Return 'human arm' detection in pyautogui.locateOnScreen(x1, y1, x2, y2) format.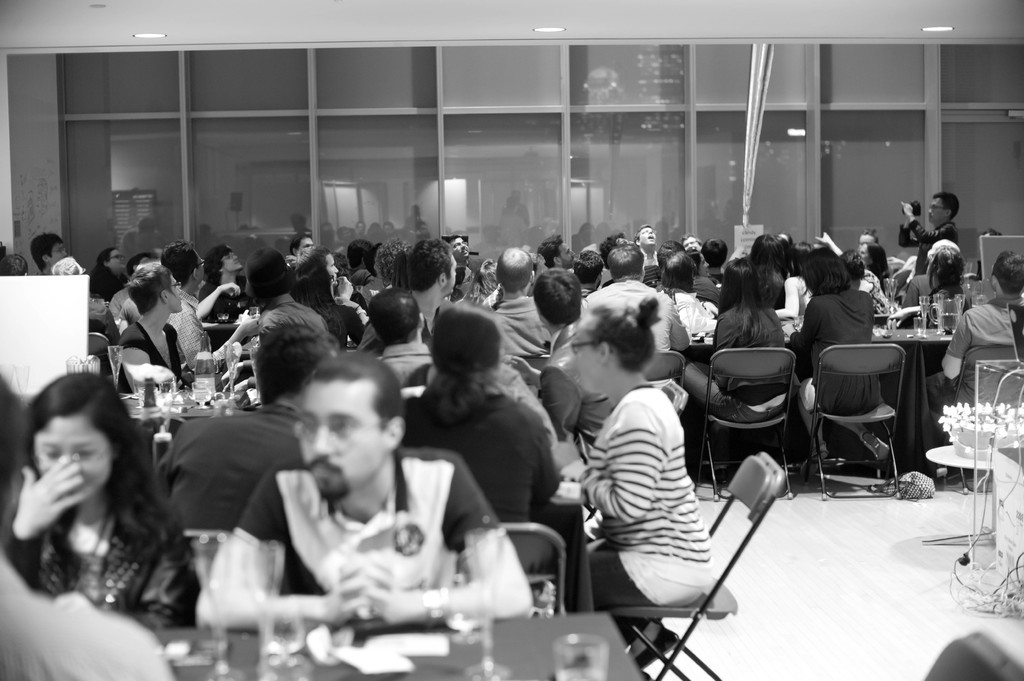
pyautogui.locateOnScreen(7, 453, 81, 588).
